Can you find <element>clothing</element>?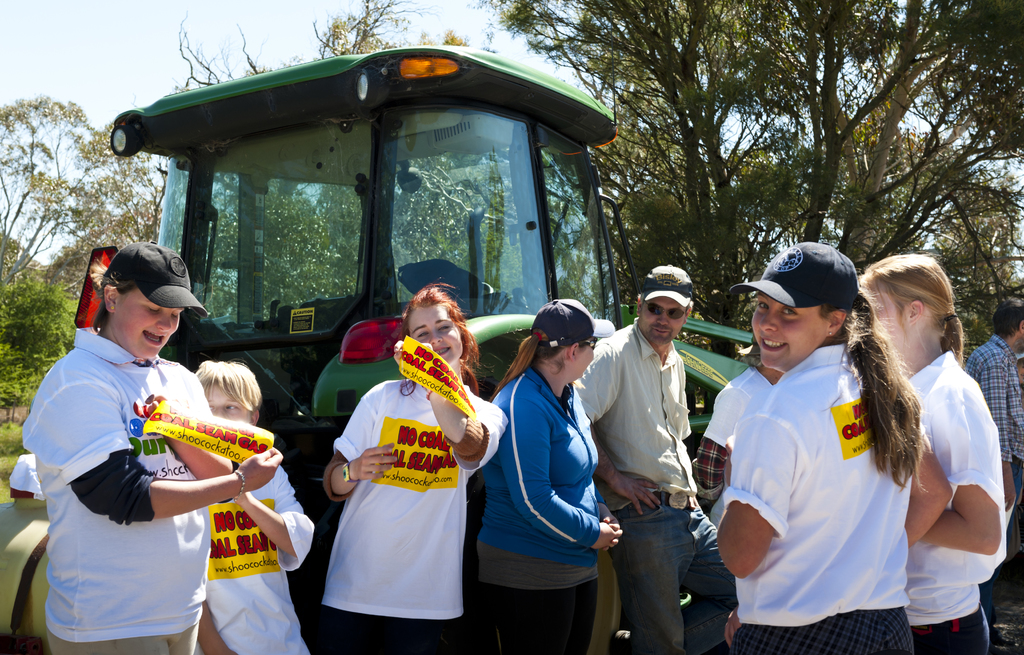
Yes, bounding box: region(693, 360, 771, 515).
